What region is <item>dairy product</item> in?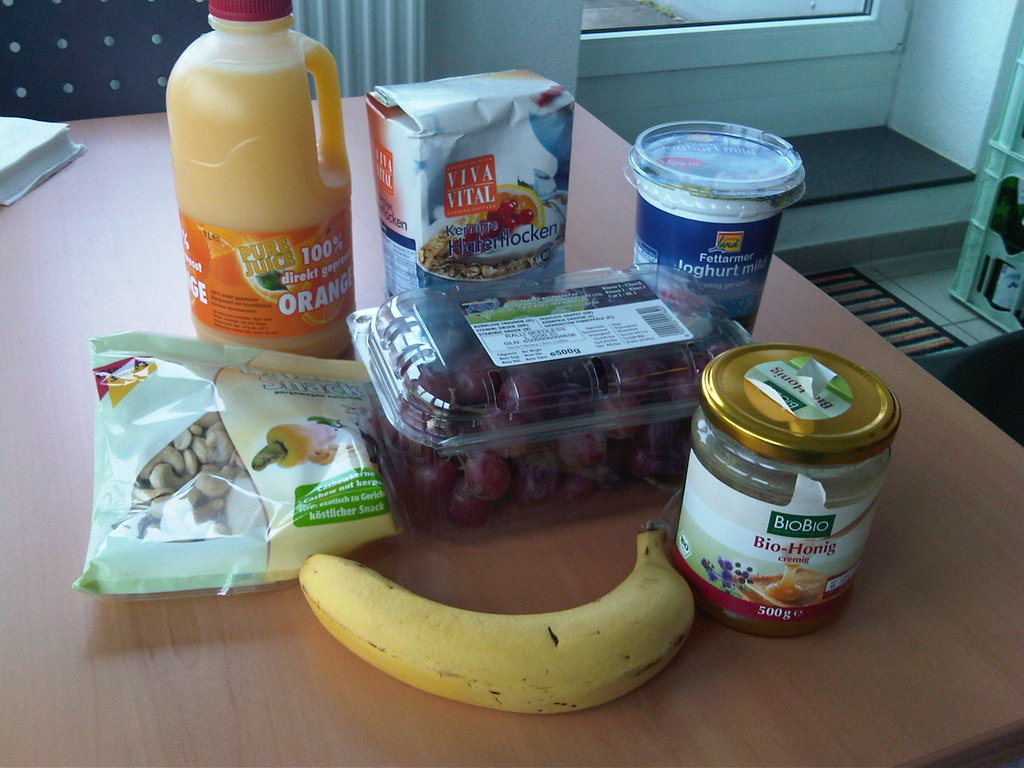
<region>633, 137, 796, 232</region>.
